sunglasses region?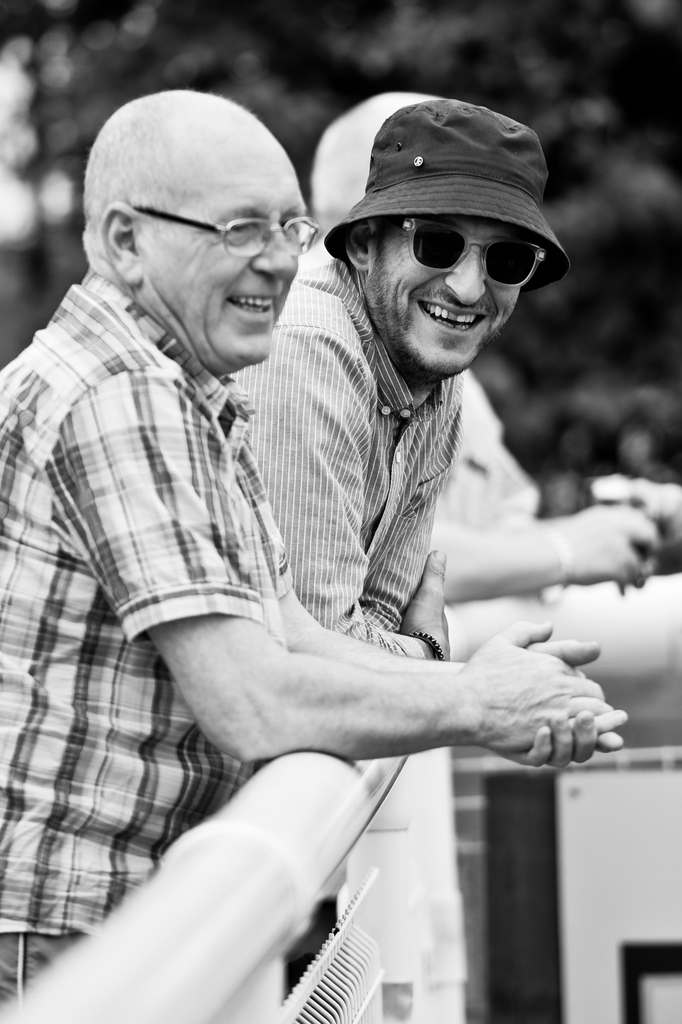
crop(376, 216, 558, 294)
